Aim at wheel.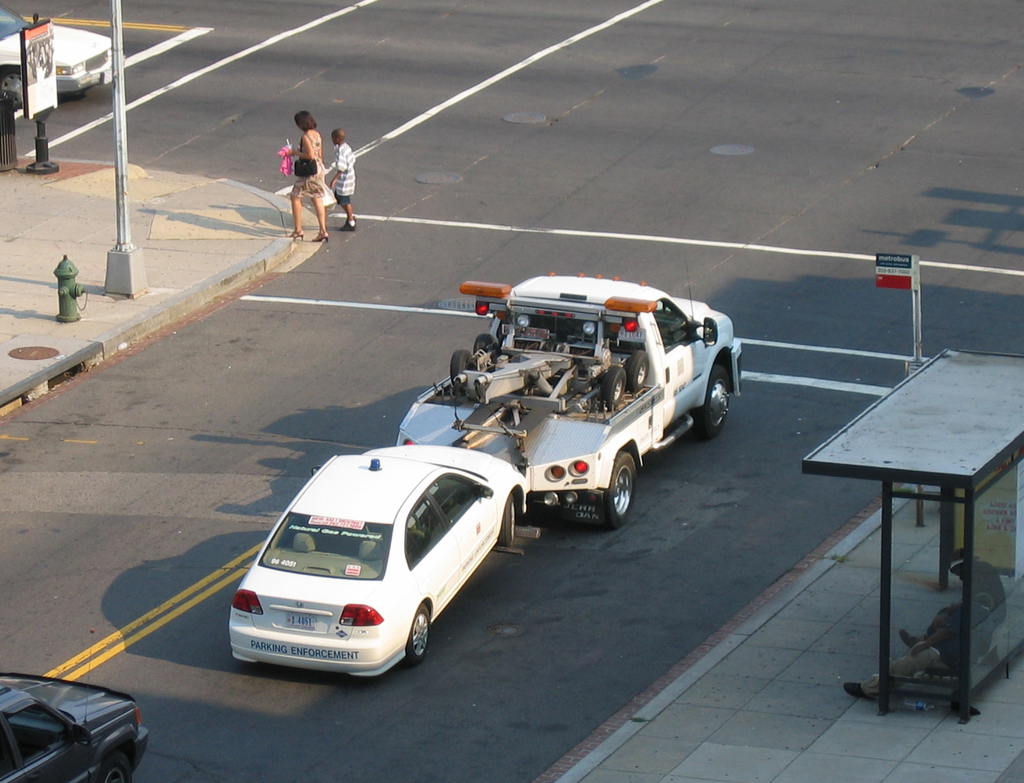
Aimed at bbox(0, 61, 25, 111).
